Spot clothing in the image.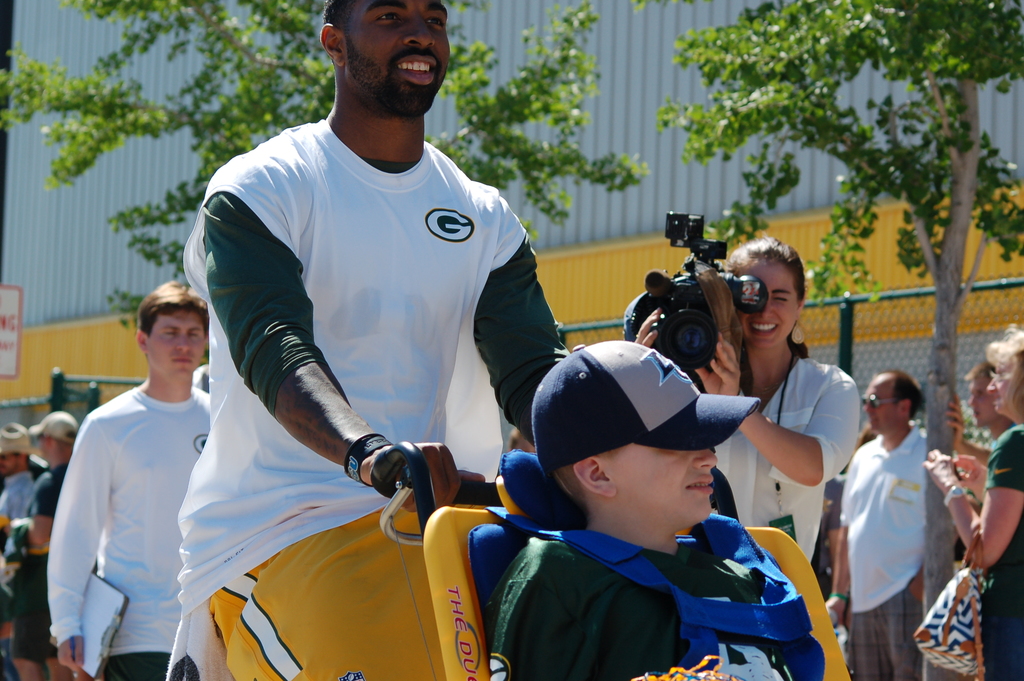
clothing found at 43, 345, 227, 677.
